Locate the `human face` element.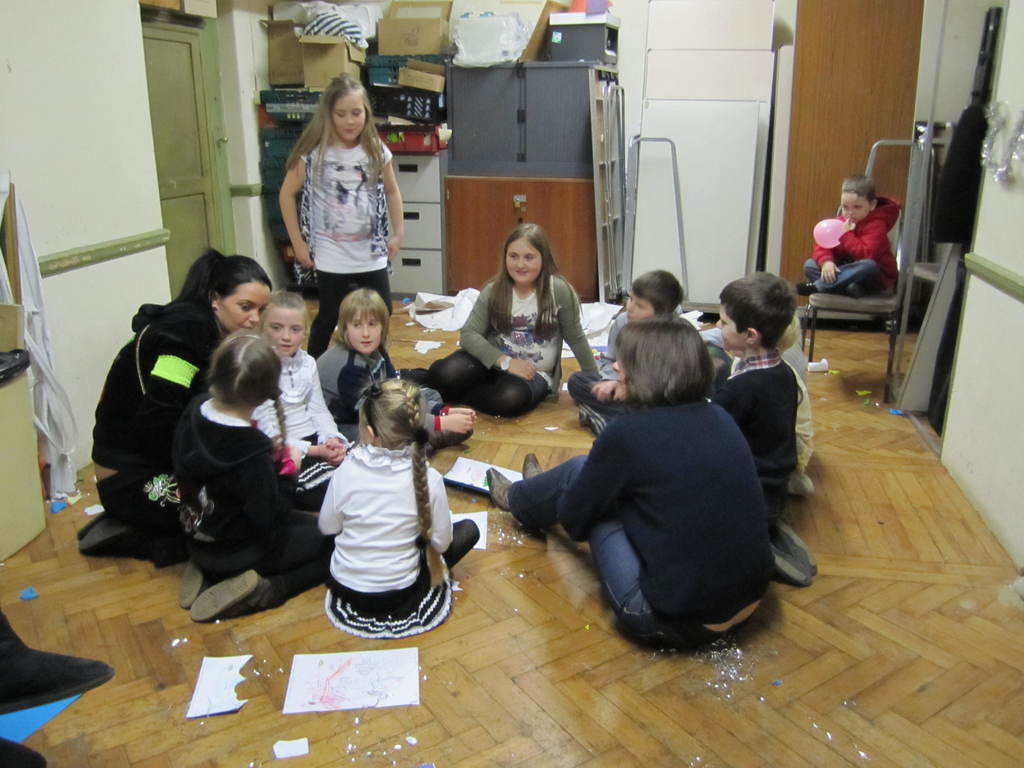
Element bbox: 346:309:383:356.
